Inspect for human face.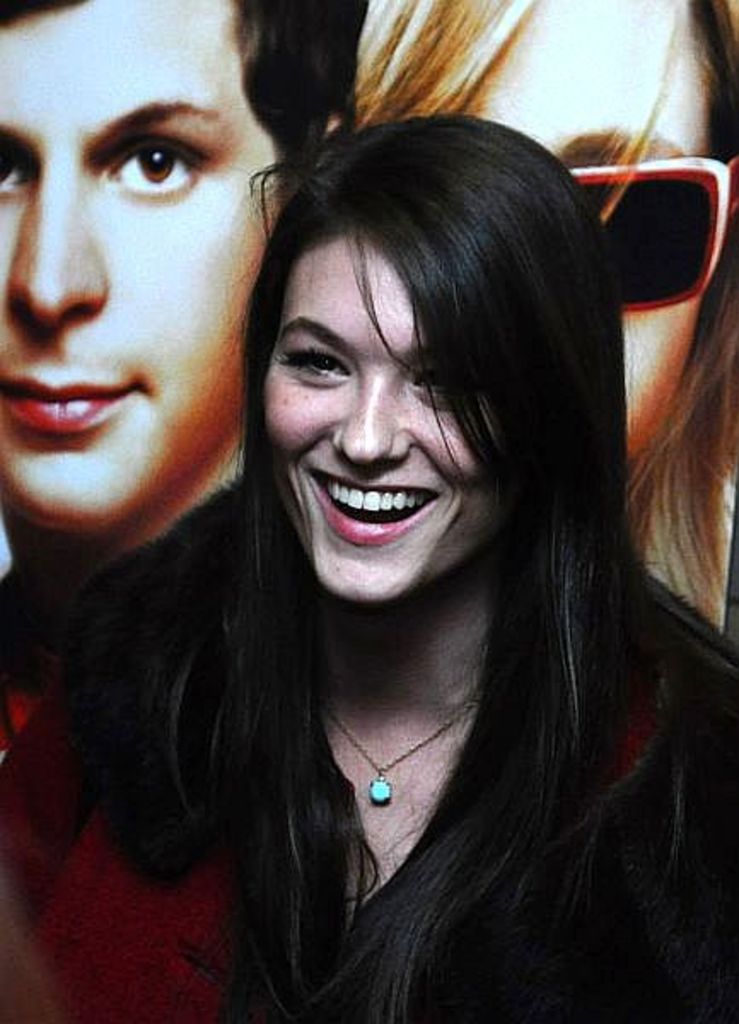
Inspection: left=0, top=0, right=276, bottom=521.
